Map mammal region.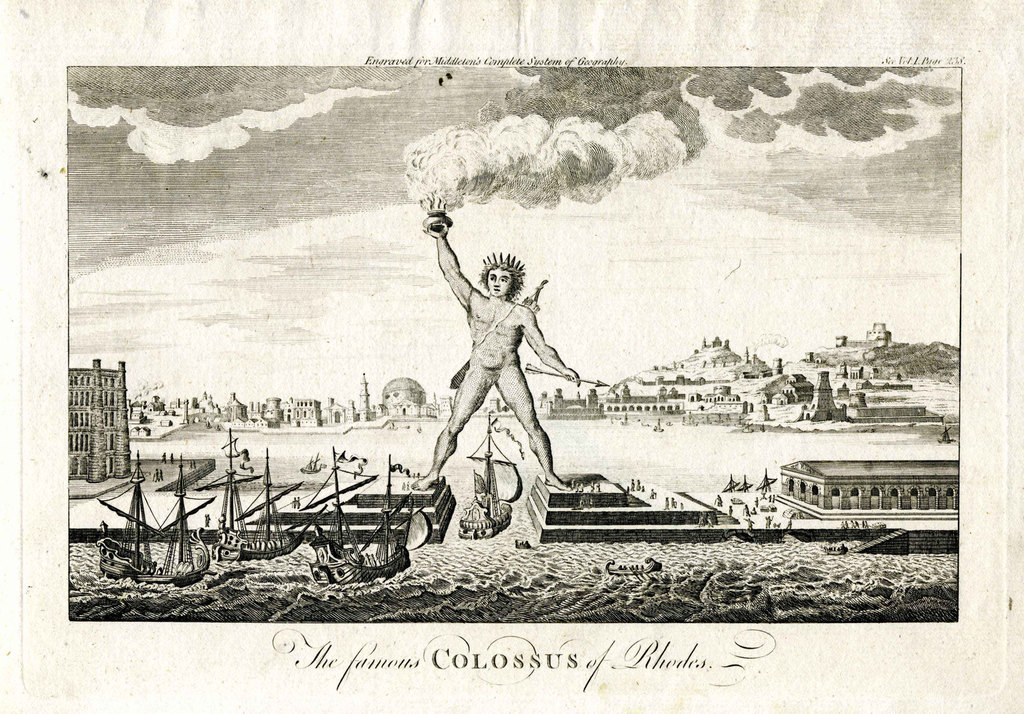
Mapped to pyautogui.locateOnScreen(786, 515, 791, 526).
